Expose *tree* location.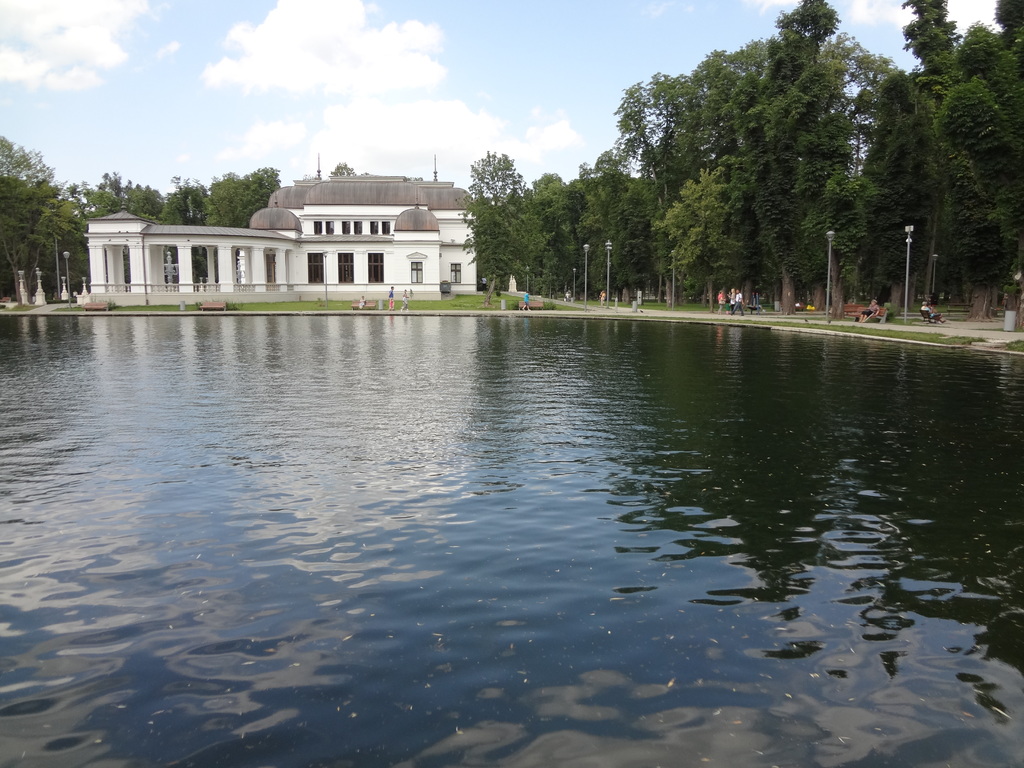
Exposed at select_region(743, 0, 860, 311).
